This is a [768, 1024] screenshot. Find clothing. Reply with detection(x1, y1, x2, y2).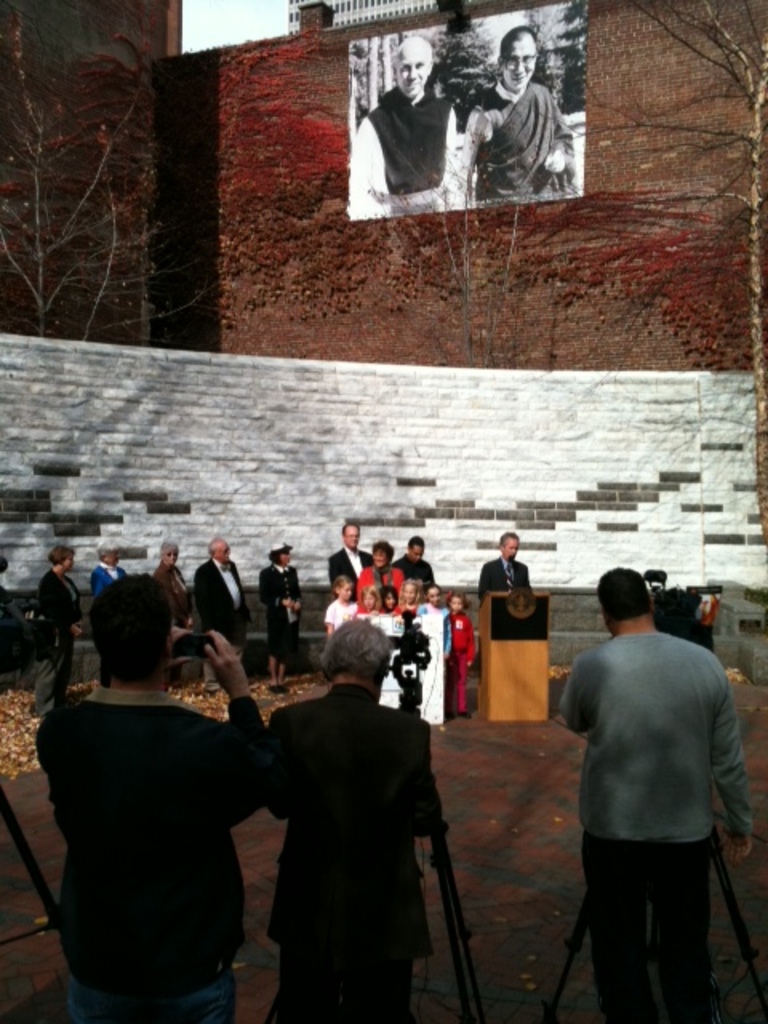
detection(264, 680, 435, 1022).
